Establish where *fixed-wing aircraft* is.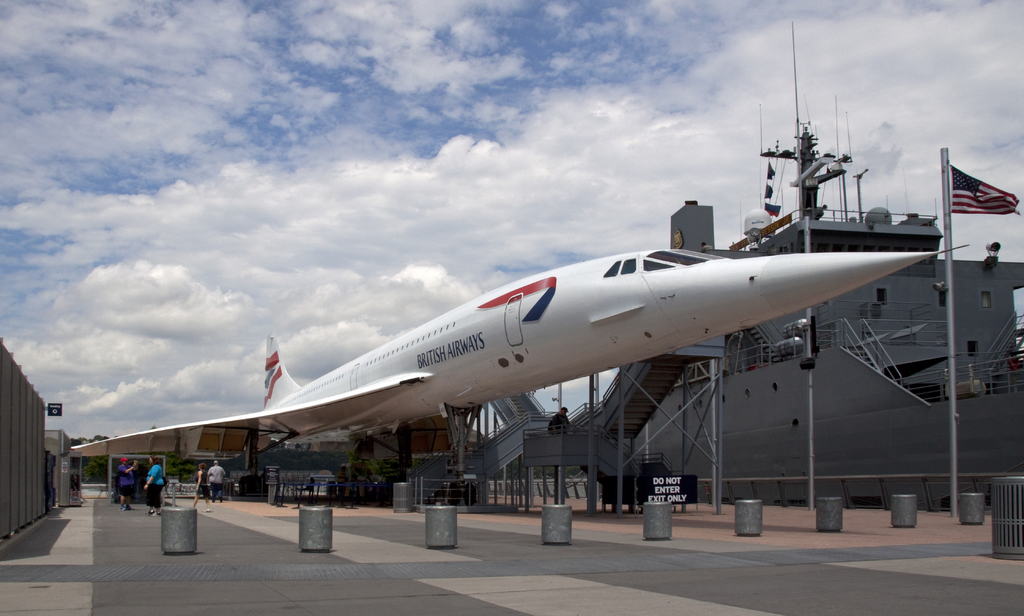
Established at BBox(68, 244, 968, 460).
